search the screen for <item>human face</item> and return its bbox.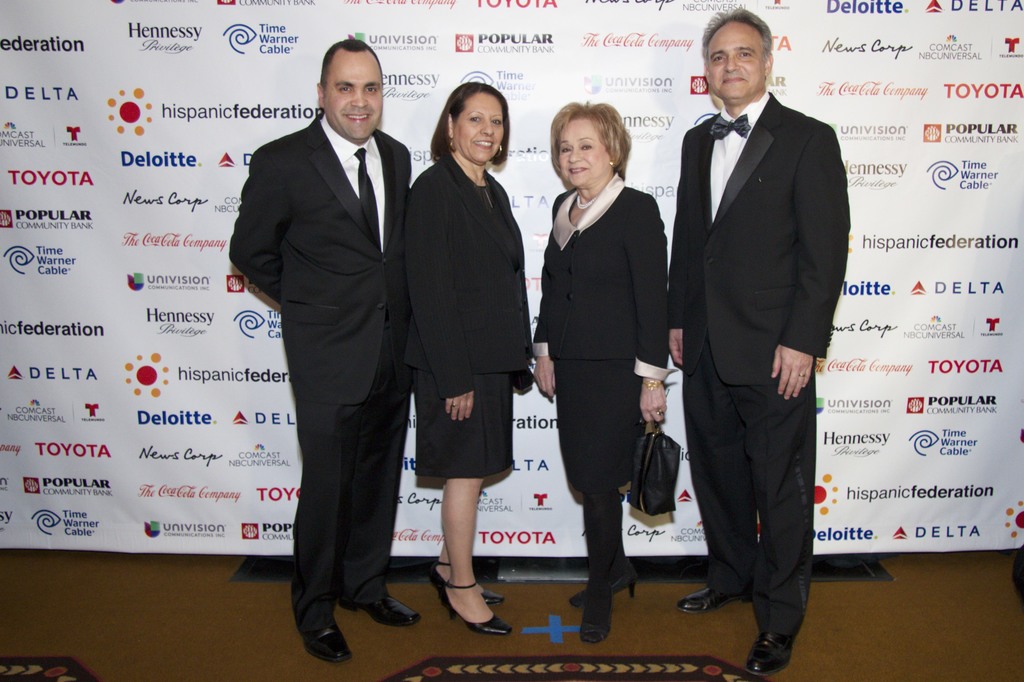
Found: {"left": 560, "top": 120, "right": 614, "bottom": 187}.
